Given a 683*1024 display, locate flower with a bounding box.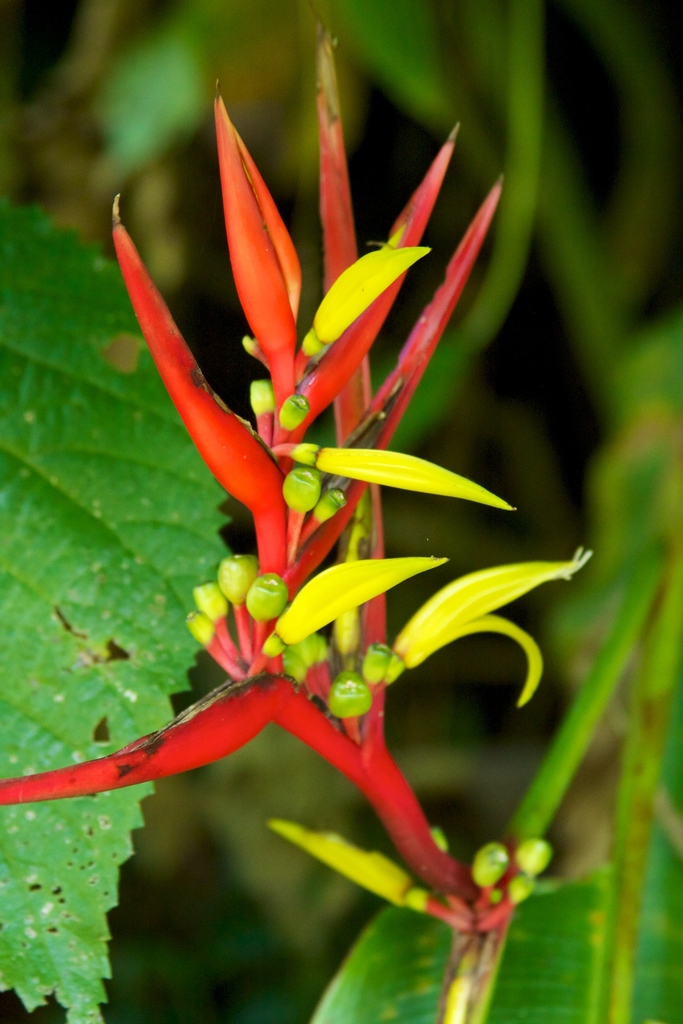
Located: crop(296, 228, 445, 365).
